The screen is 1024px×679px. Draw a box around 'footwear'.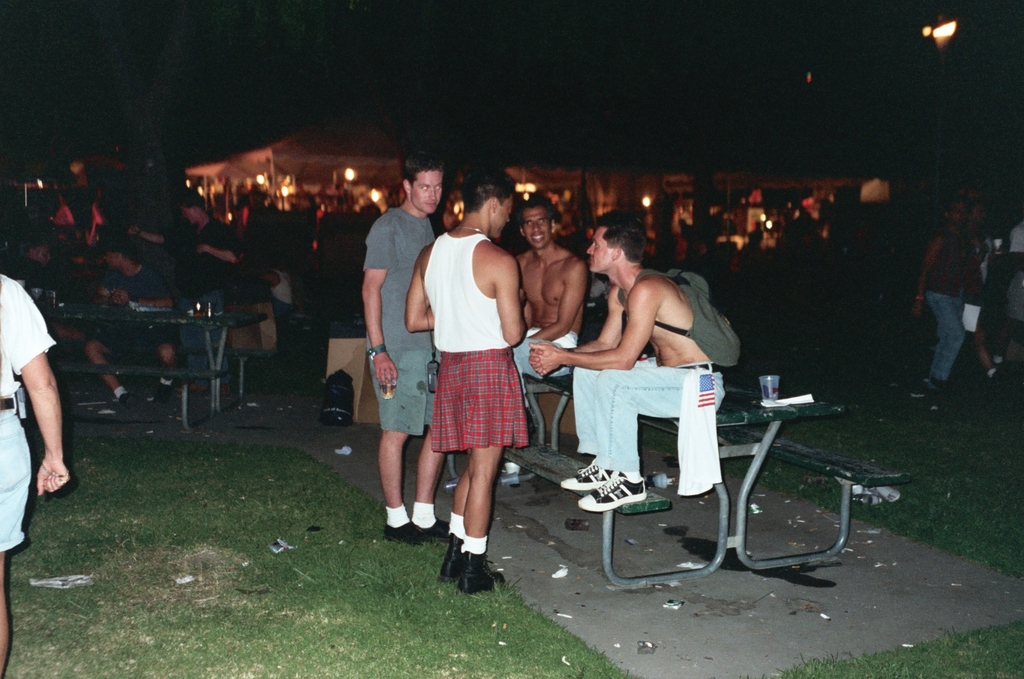
box(147, 378, 174, 401).
